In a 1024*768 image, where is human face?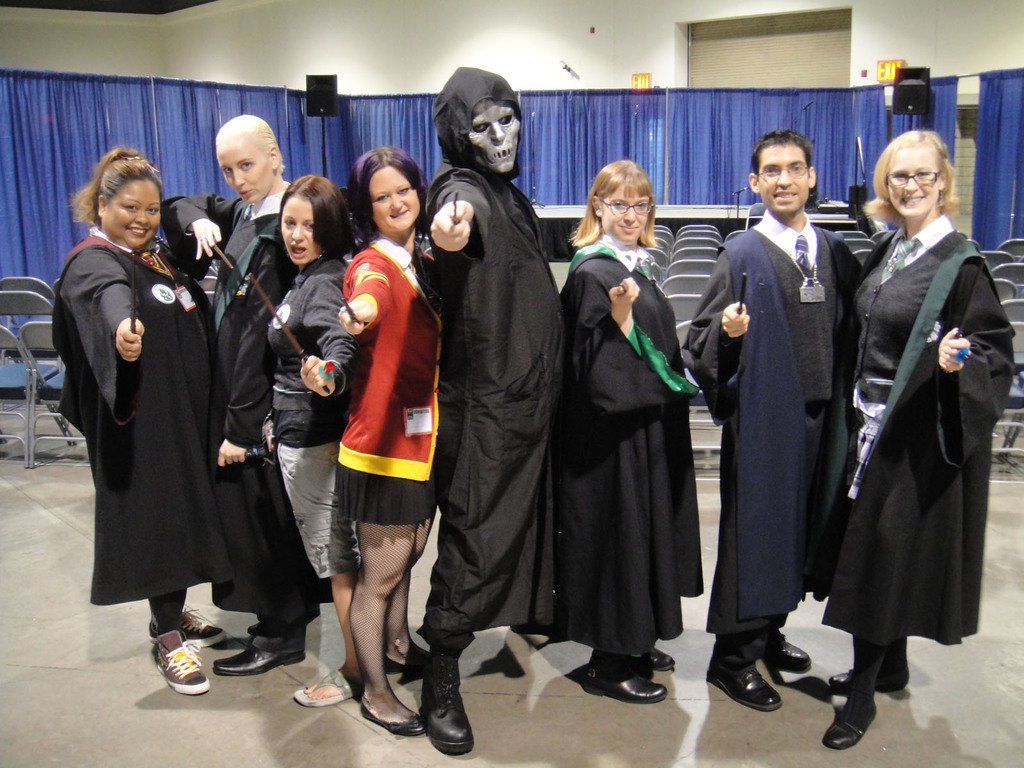
detection(762, 149, 808, 217).
